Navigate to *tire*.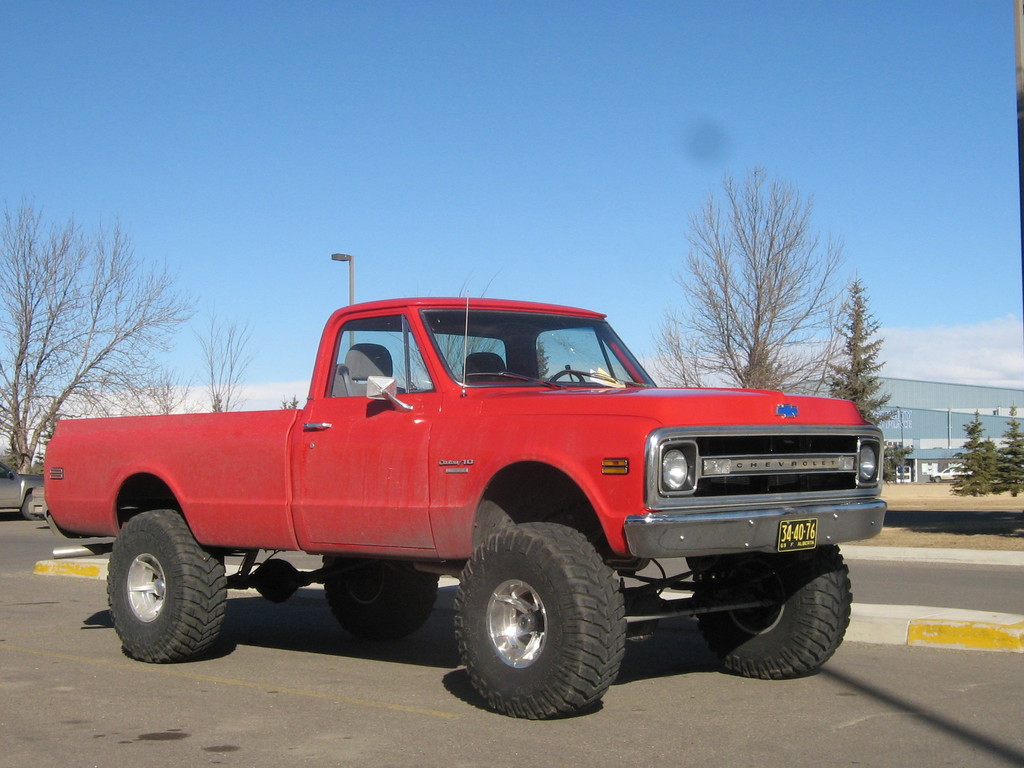
Navigation target: (left=694, top=542, right=853, bottom=678).
